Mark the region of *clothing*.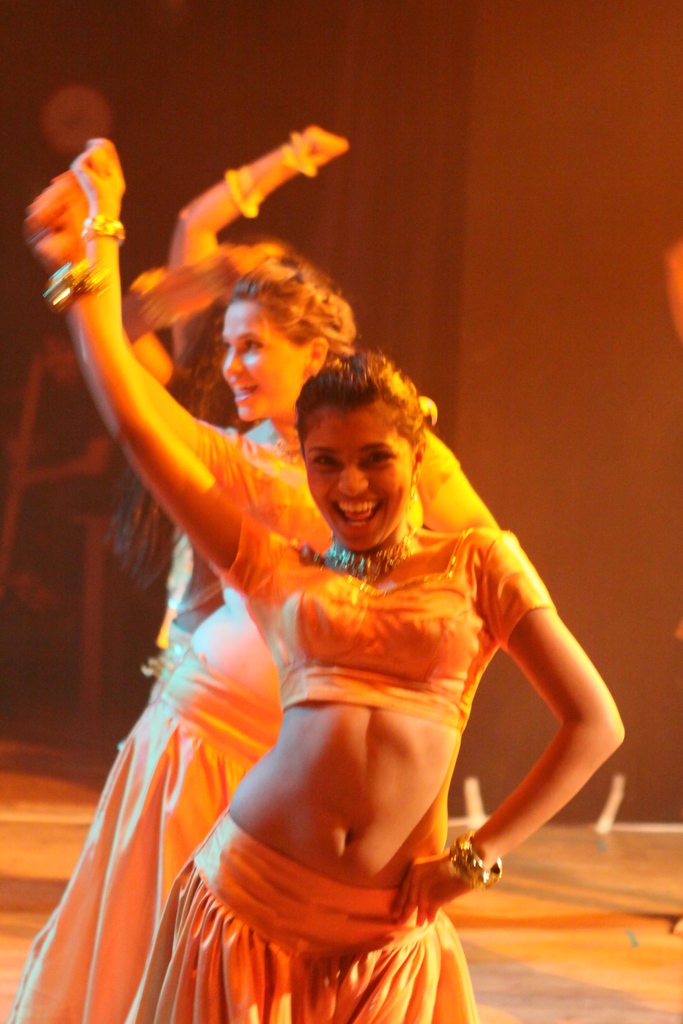
Region: box=[195, 421, 463, 552].
